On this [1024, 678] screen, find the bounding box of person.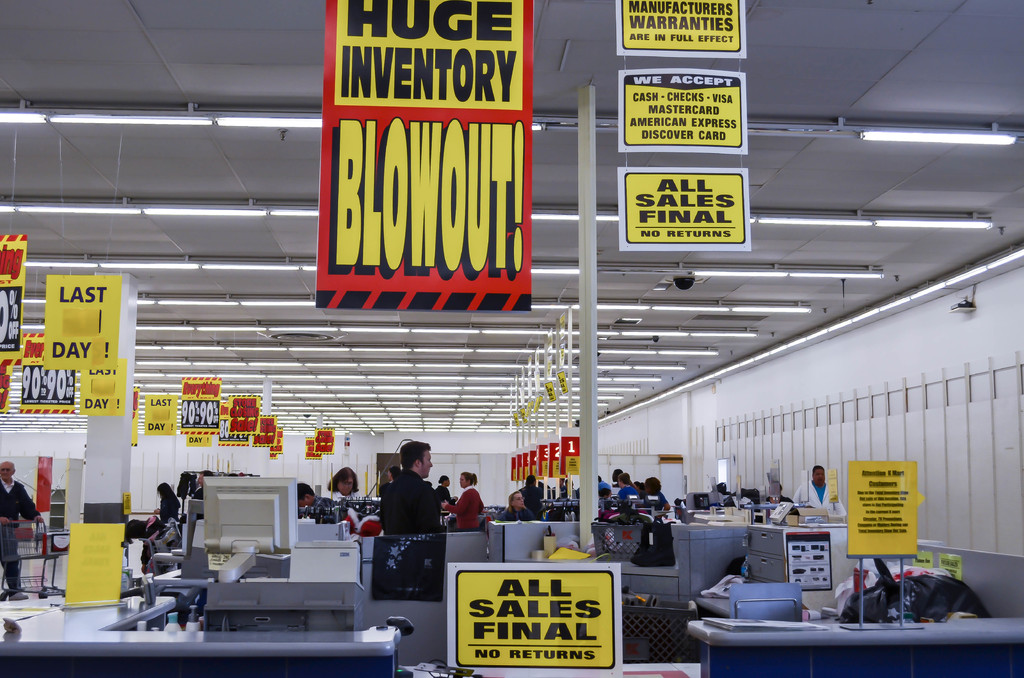
Bounding box: 330/458/358/503.
